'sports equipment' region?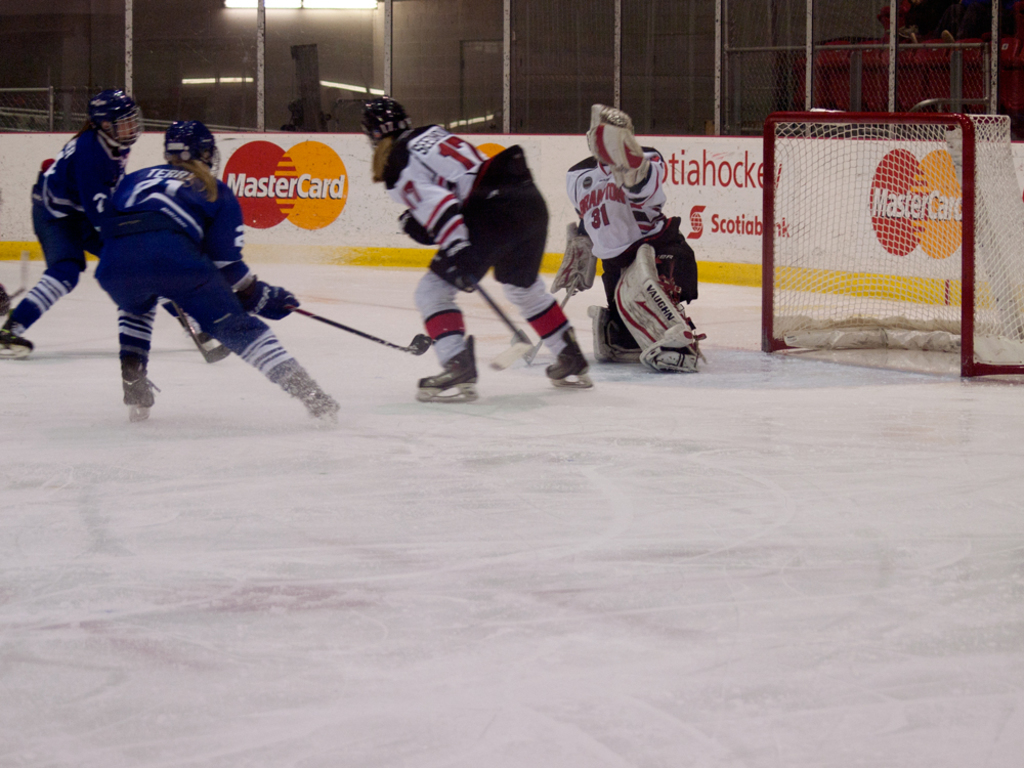
(611, 244, 695, 365)
